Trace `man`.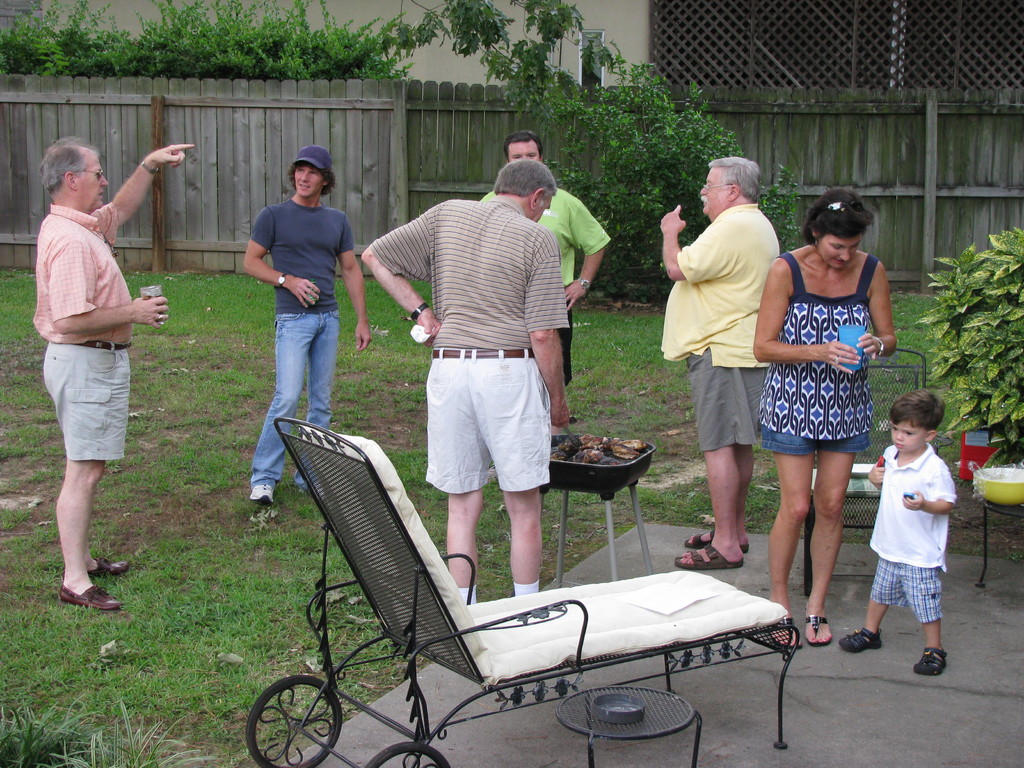
Traced to detection(17, 116, 186, 643).
